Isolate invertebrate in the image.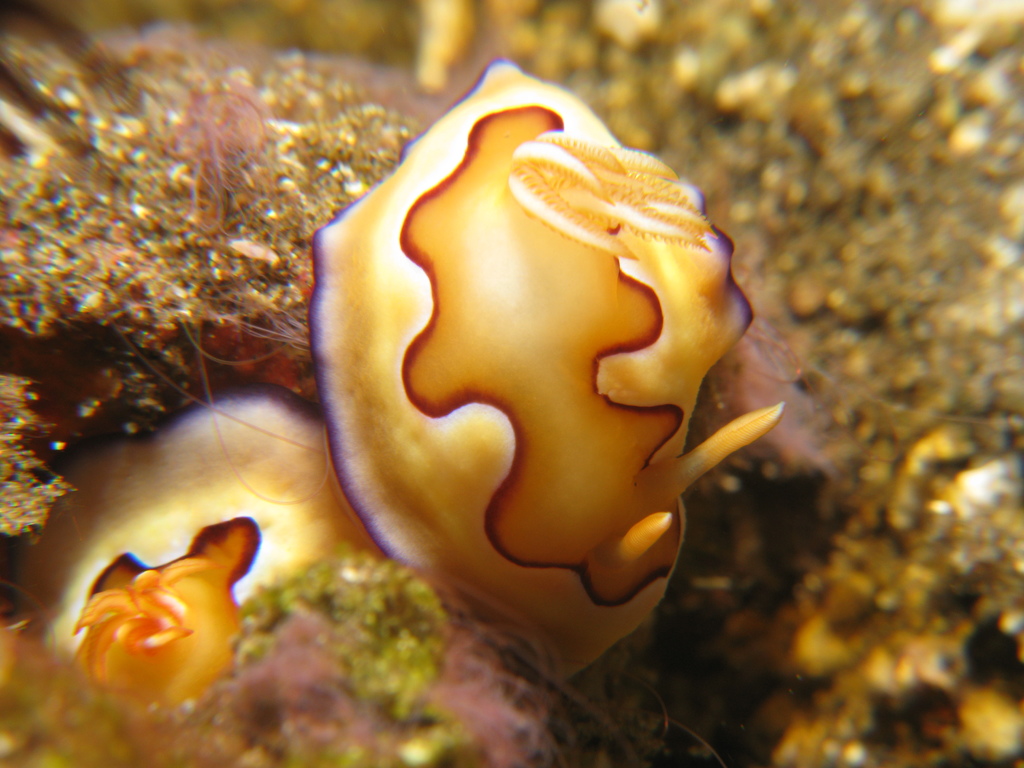
Isolated region: <region>71, 515, 263, 719</region>.
